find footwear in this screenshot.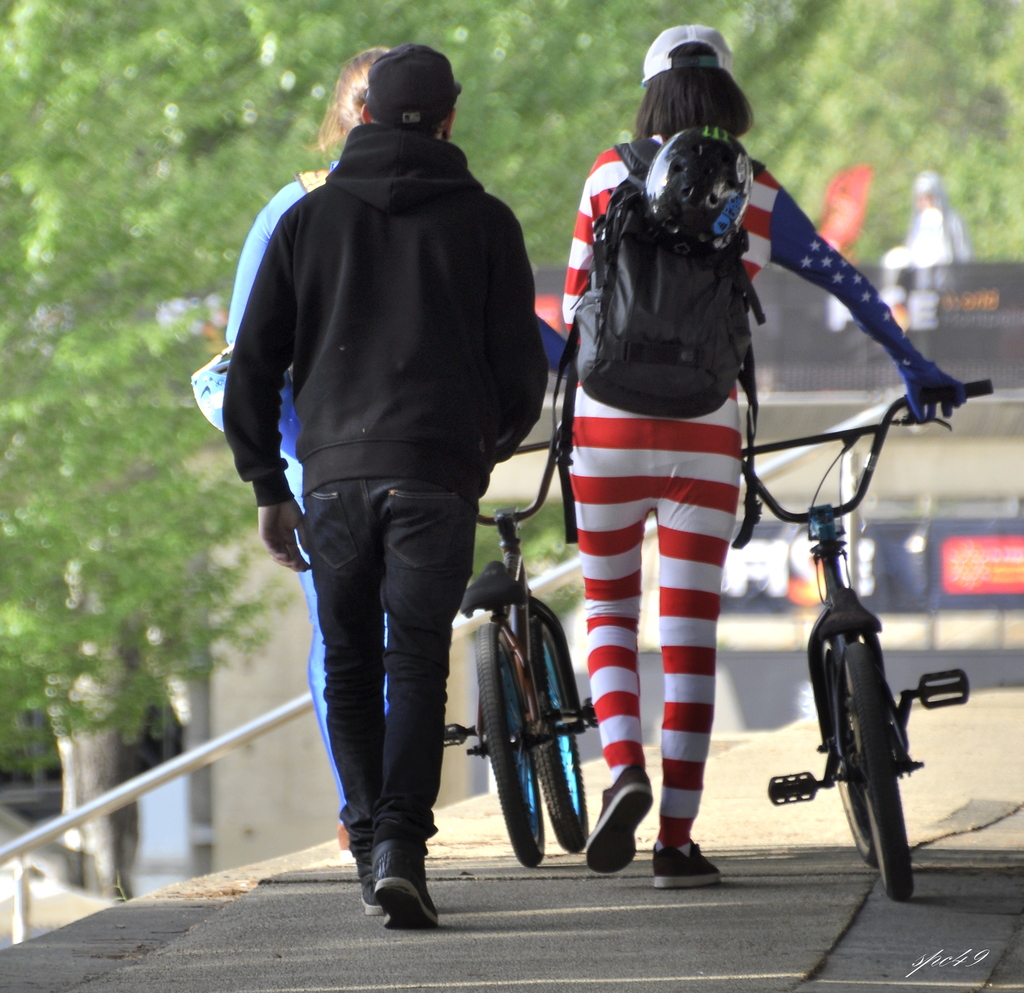
The bounding box for footwear is select_region(587, 758, 661, 880).
